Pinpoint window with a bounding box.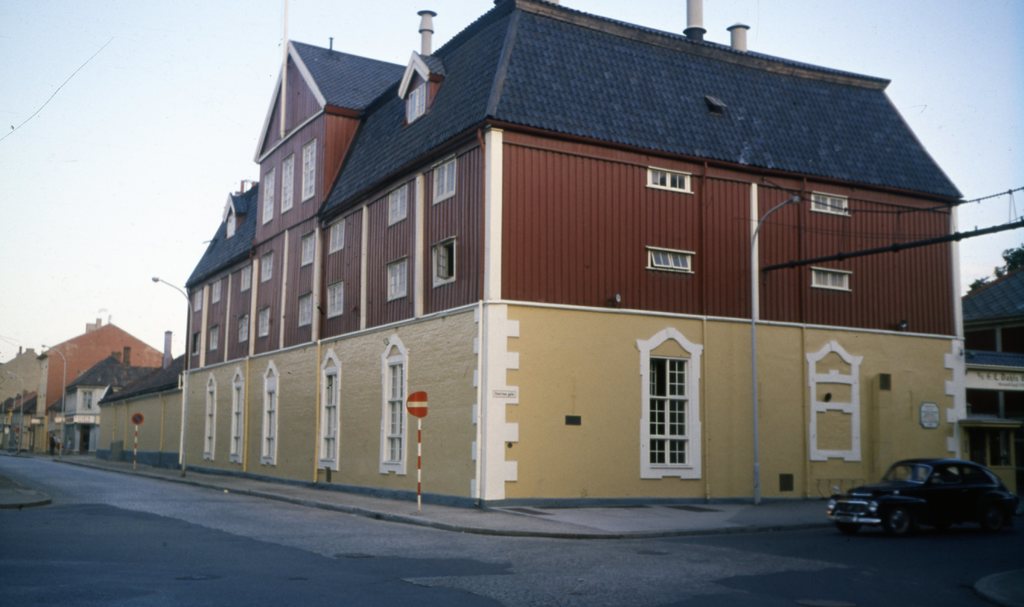
(655,165,701,190).
